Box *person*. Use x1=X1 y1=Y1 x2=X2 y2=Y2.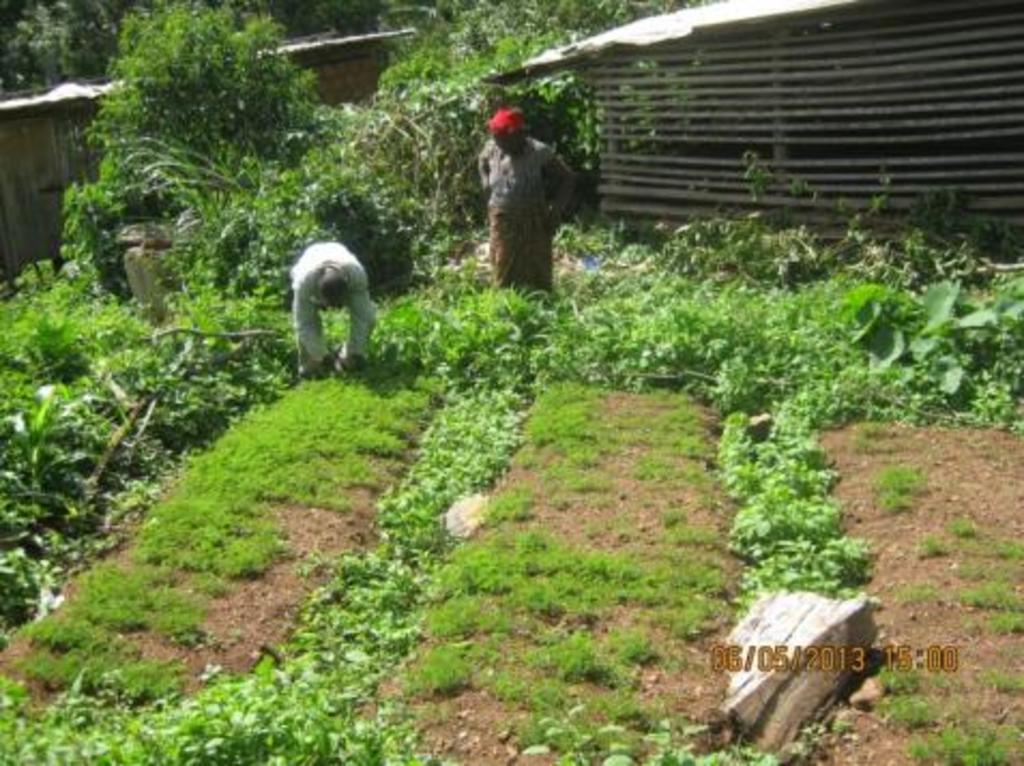
x1=483 y1=84 x2=577 y2=309.
